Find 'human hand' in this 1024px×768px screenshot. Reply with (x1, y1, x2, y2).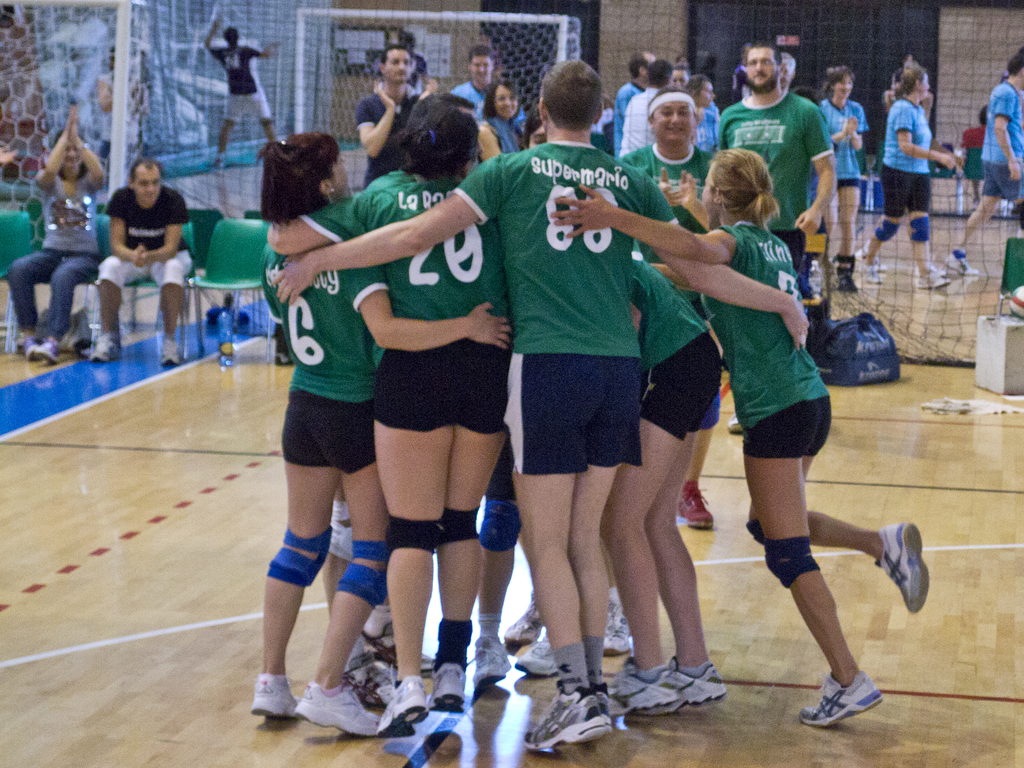
(61, 106, 75, 135).
